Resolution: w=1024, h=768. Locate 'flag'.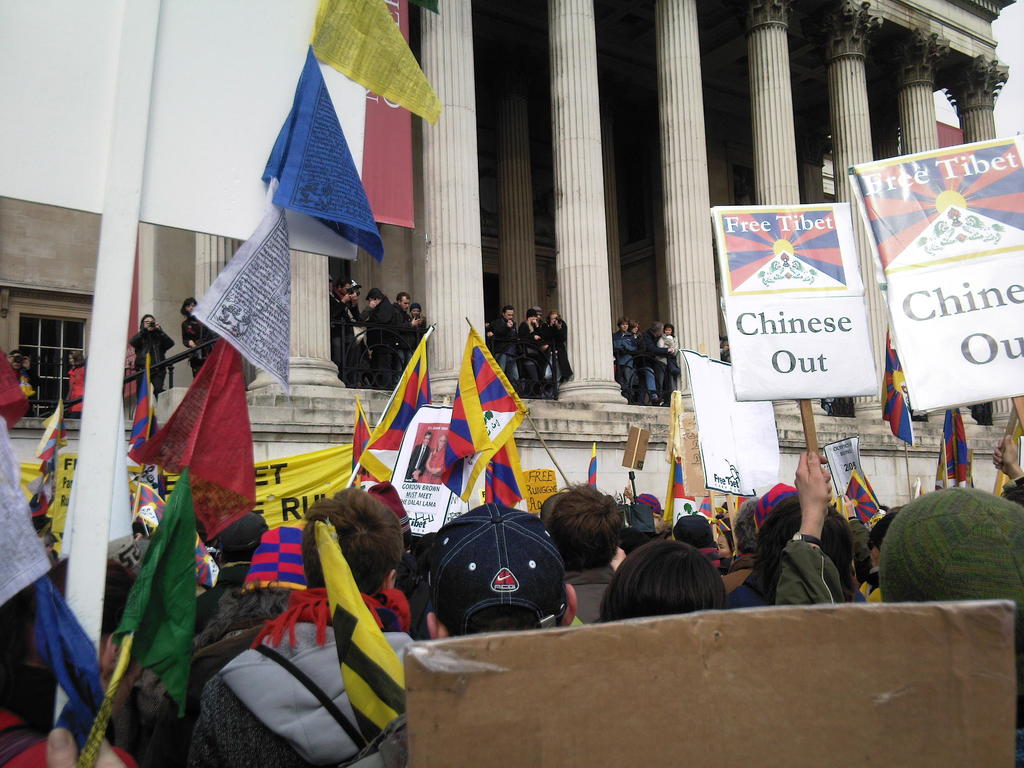
box(675, 450, 713, 506).
